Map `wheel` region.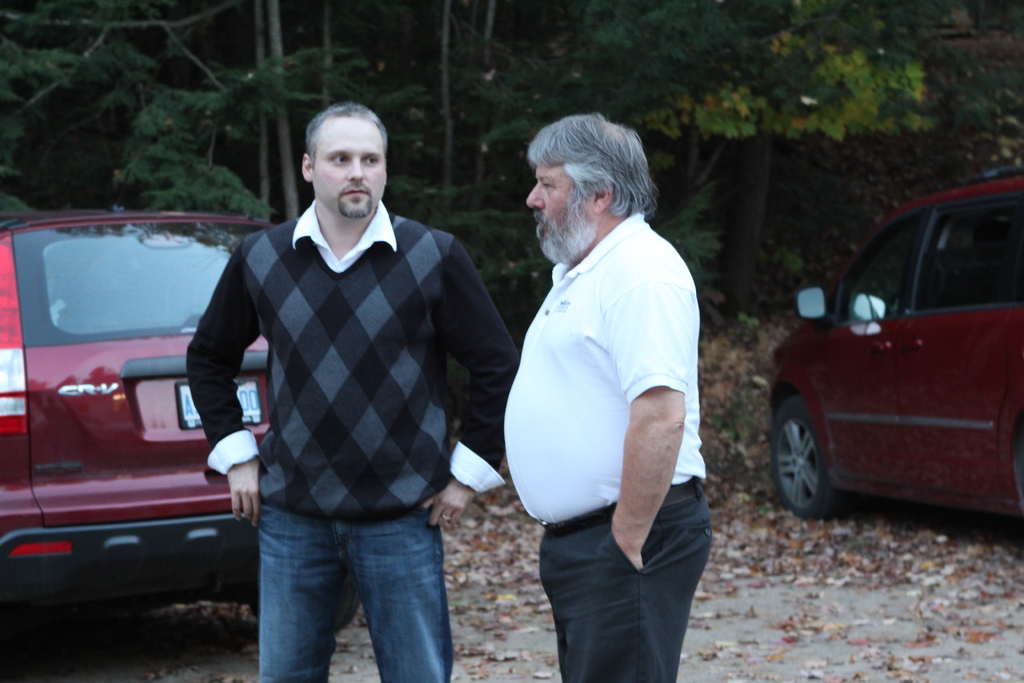
Mapped to (766, 393, 850, 522).
